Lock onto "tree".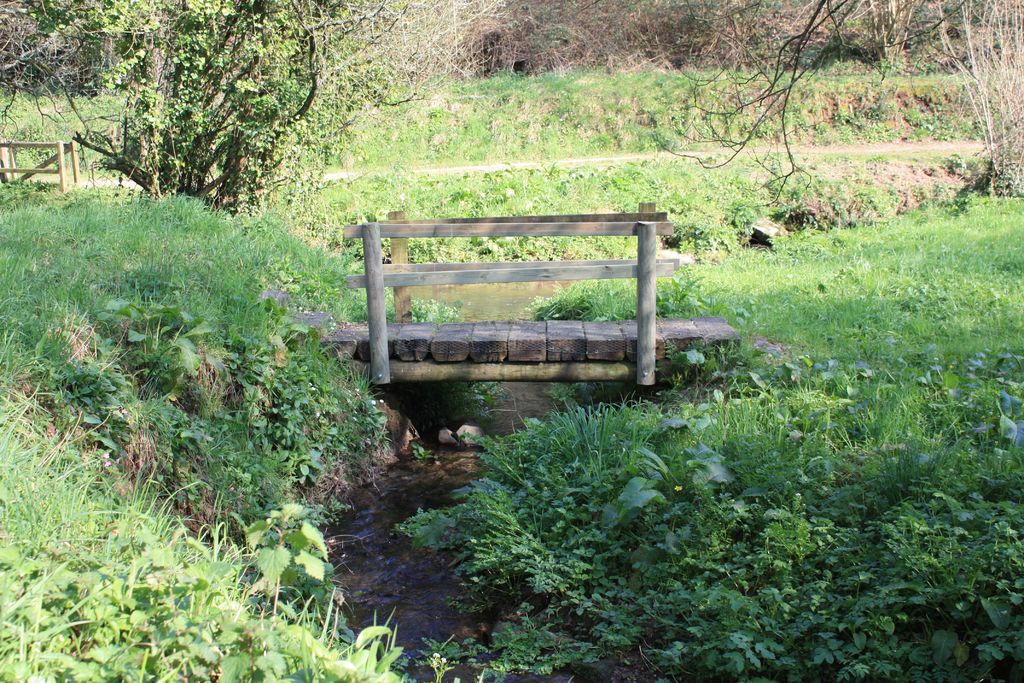
Locked: (0,0,420,210).
